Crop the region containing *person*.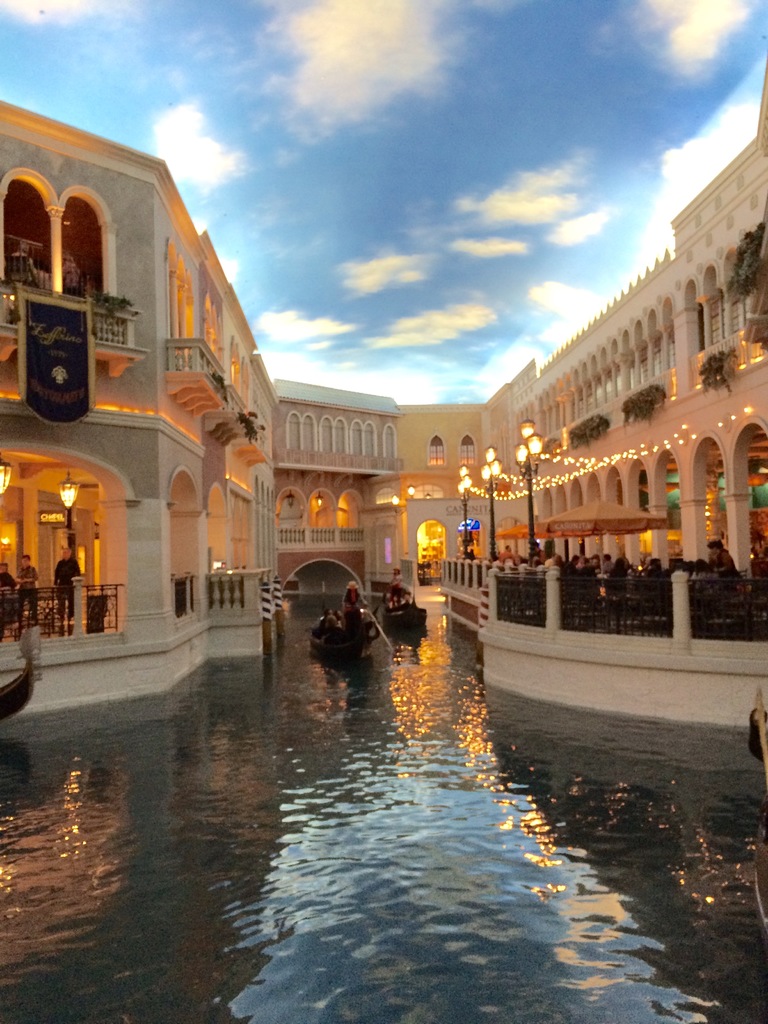
Crop region: bbox=[0, 559, 10, 625].
